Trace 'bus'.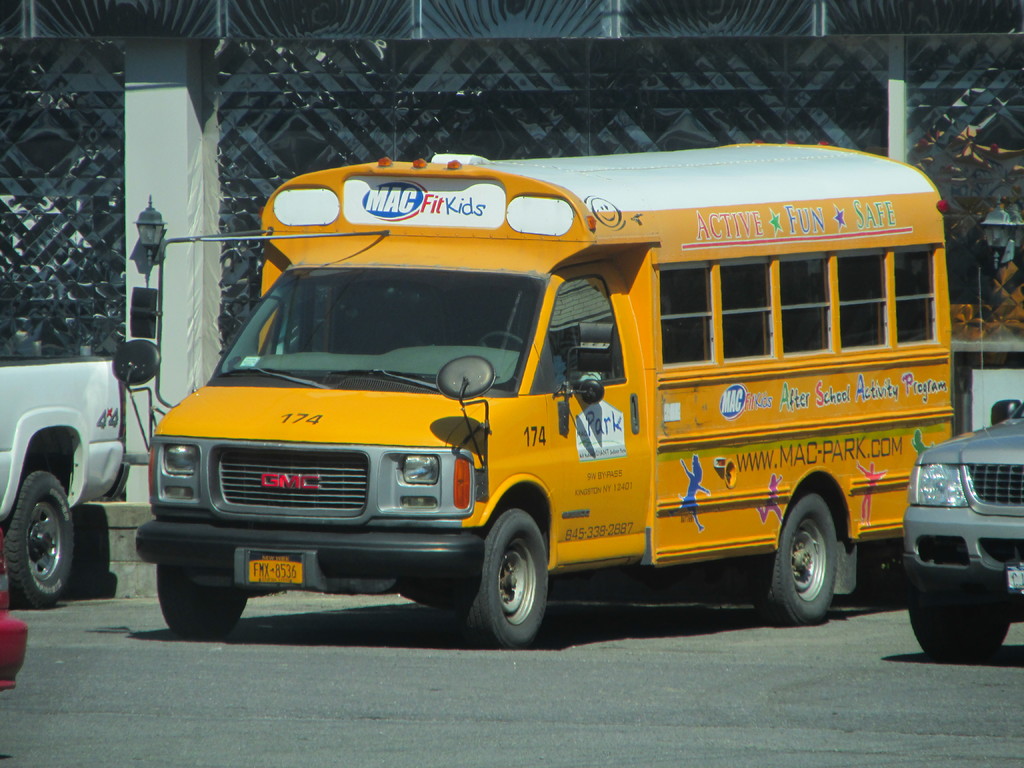
Traced to detection(107, 139, 956, 653).
